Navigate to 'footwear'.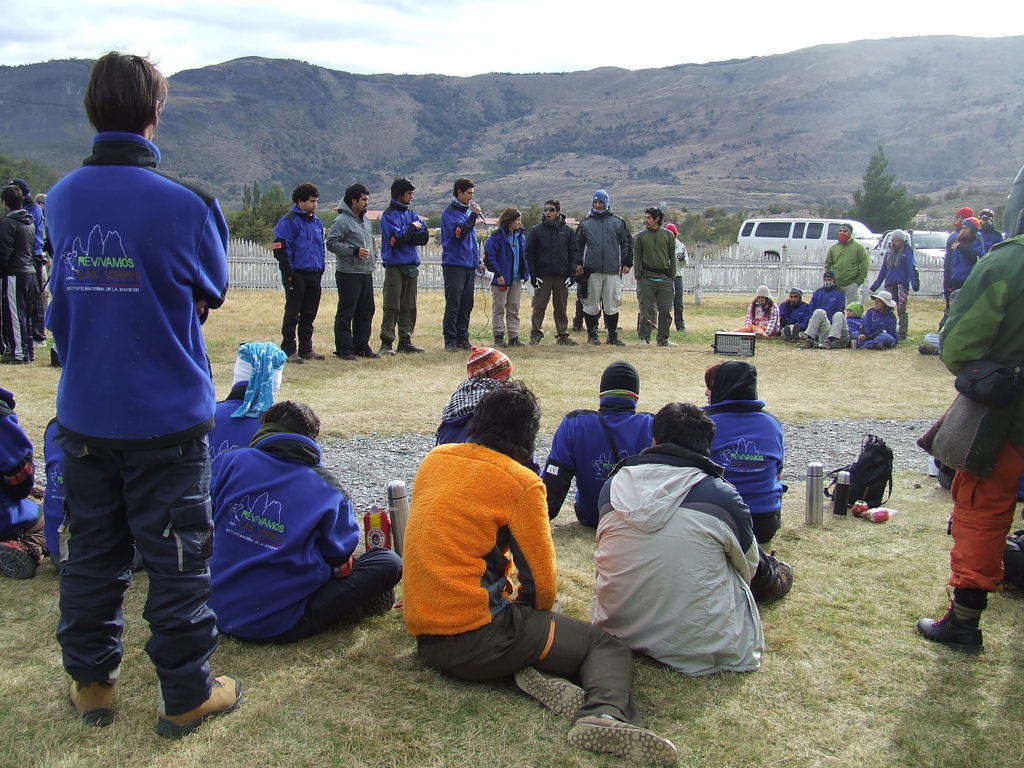
Navigation target: pyautogui.locateOnScreen(376, 345, 397, 356).
